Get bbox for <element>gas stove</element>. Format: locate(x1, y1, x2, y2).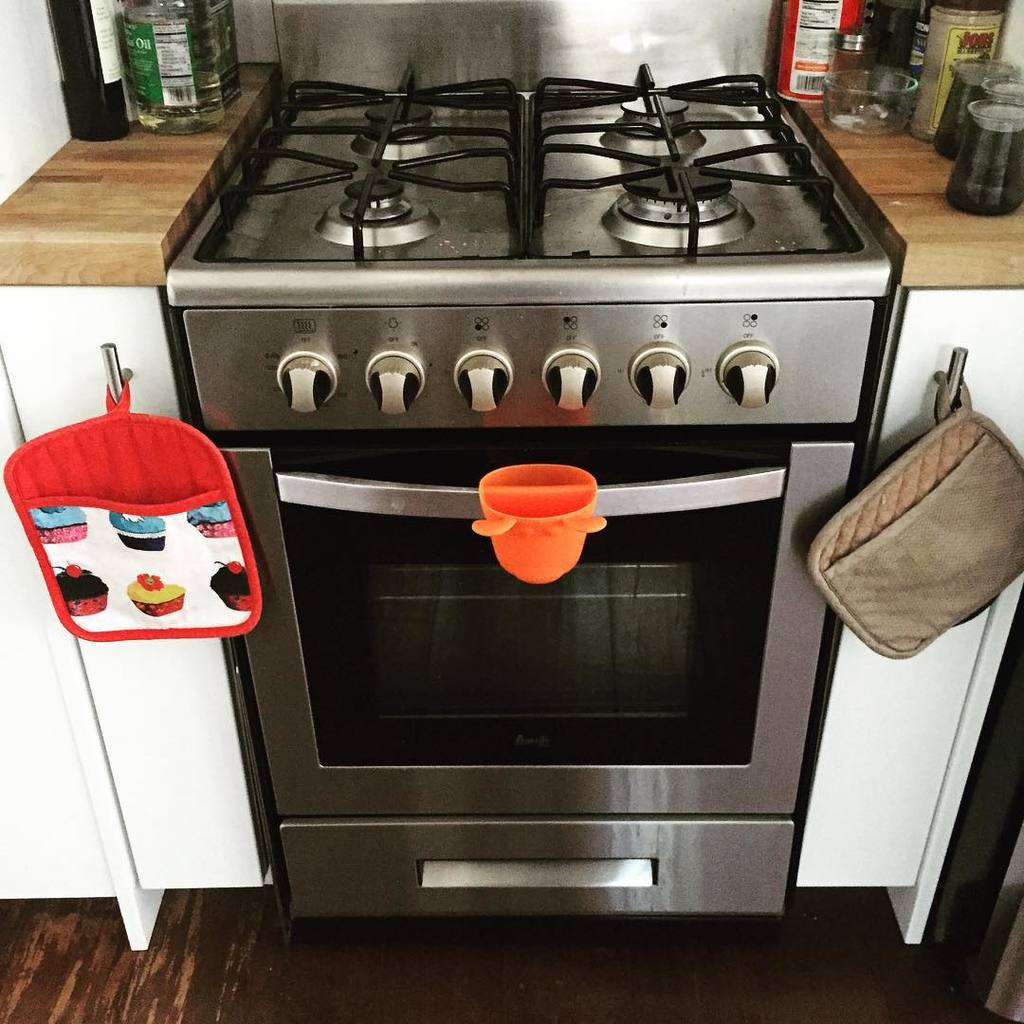
locate(174, 48, 897, 273).
